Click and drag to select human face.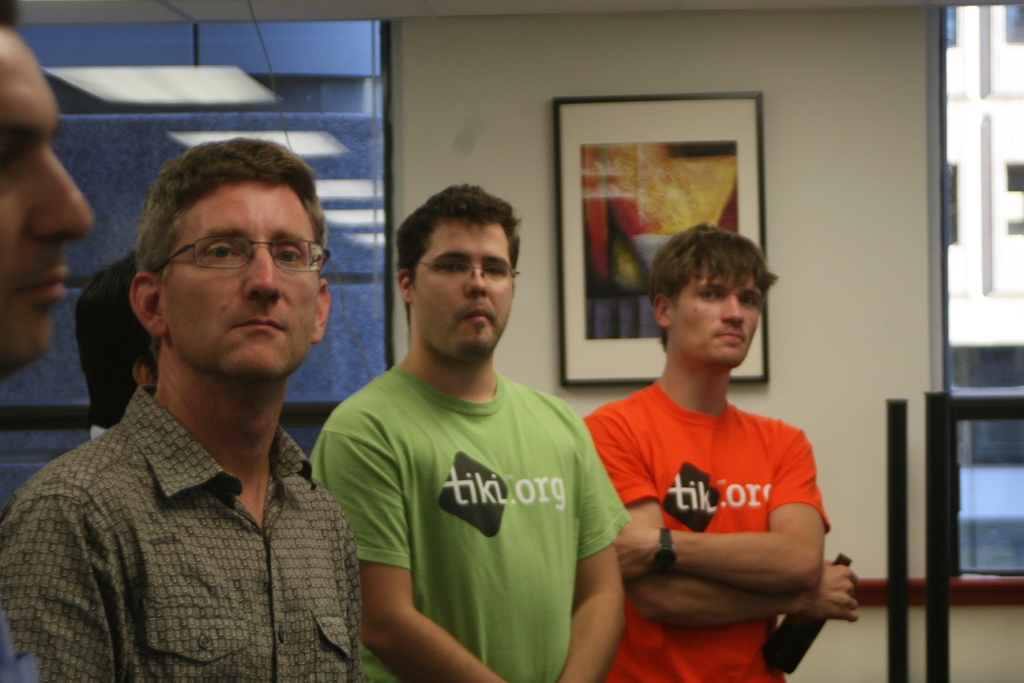
Selection: select_region(0, 21, 95, 370).
